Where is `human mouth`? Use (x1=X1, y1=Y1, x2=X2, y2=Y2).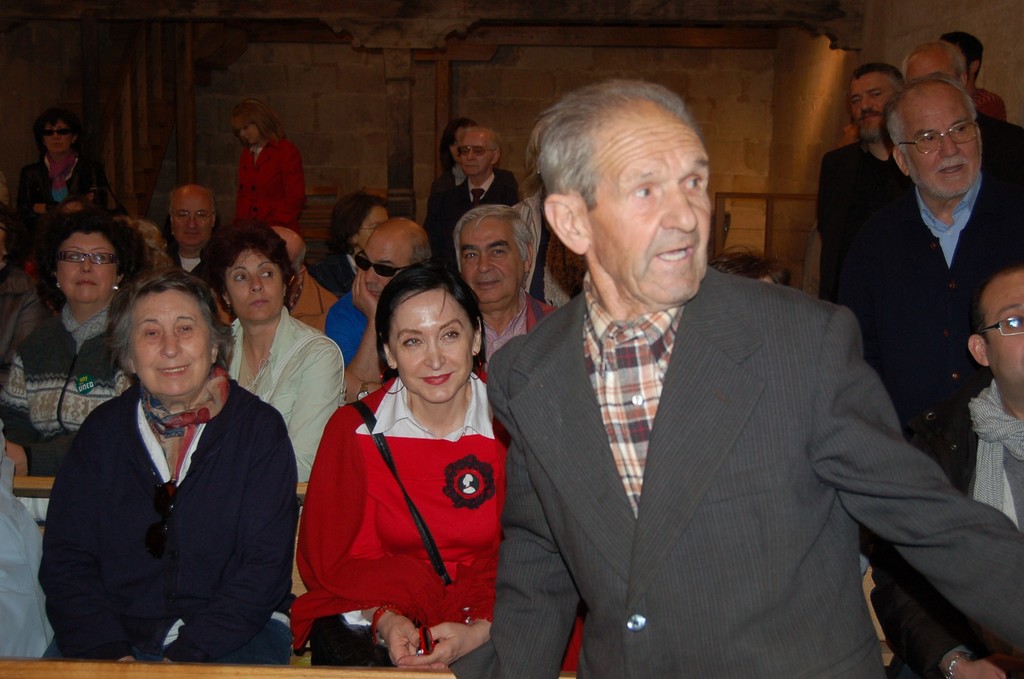
(x1=188, y1=234, x2=199, y2=236).
